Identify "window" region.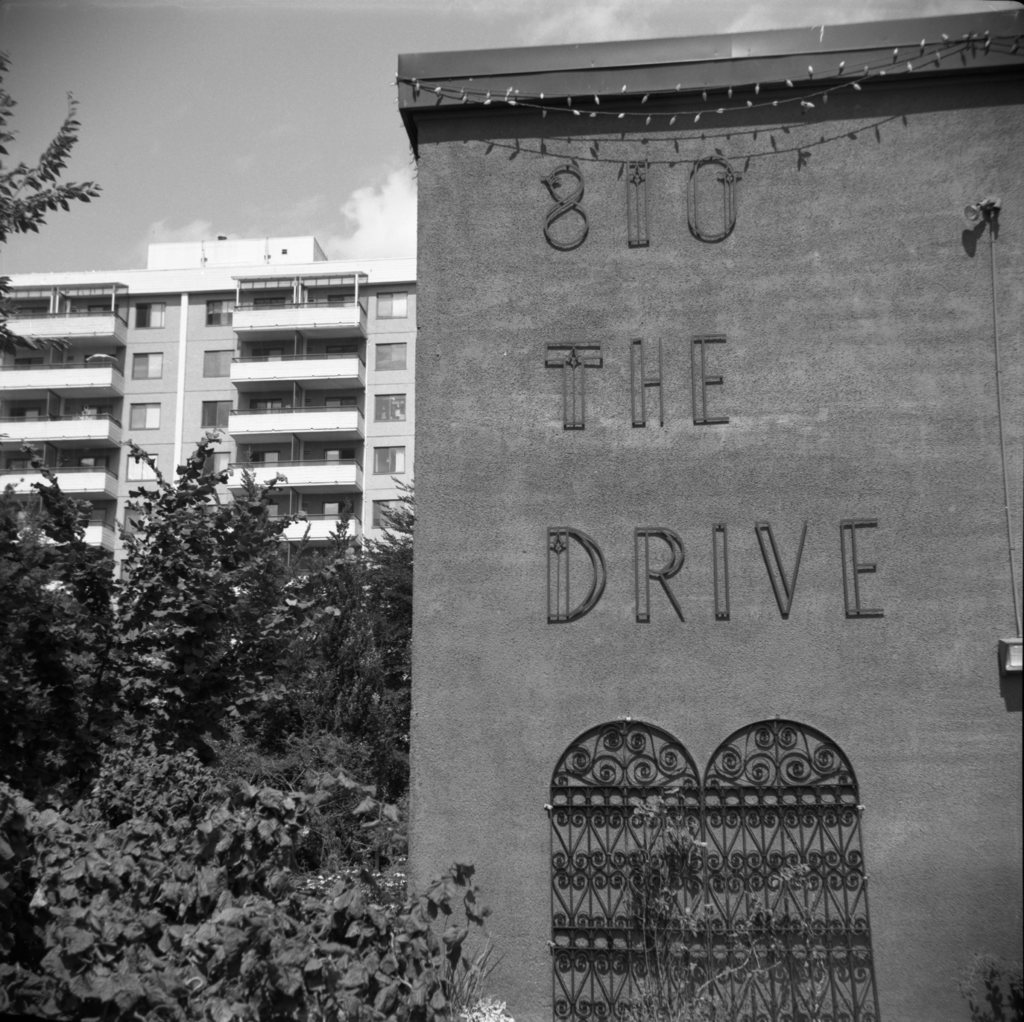
Region: x1=375 y1=397 x2=404 y2=423.
